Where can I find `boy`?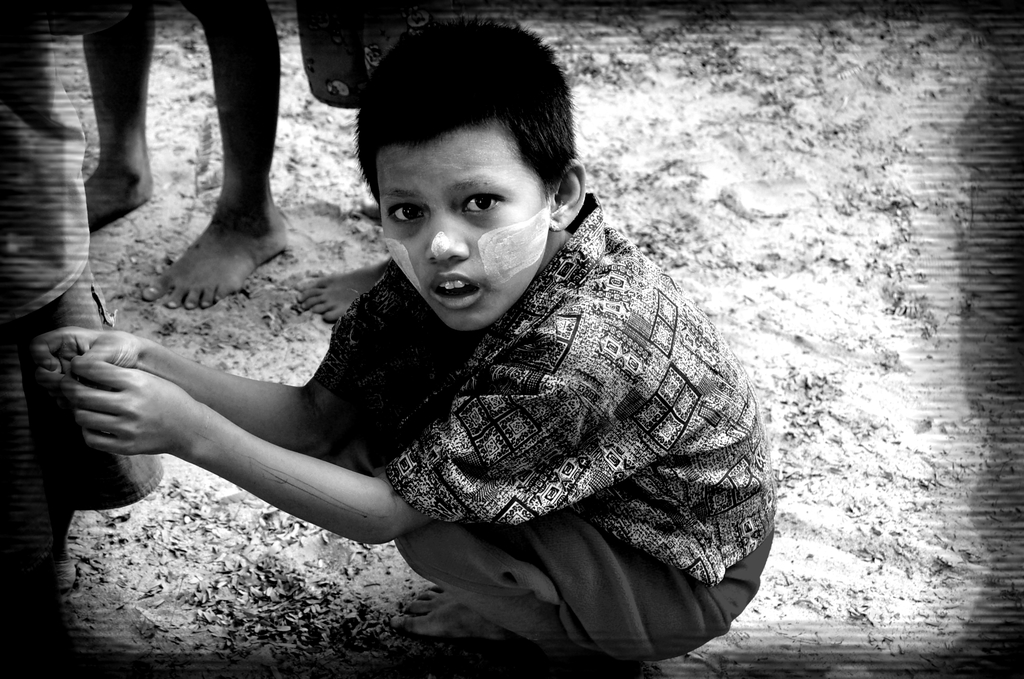
You can find it at bbox=(24, 12, 782, 667).
